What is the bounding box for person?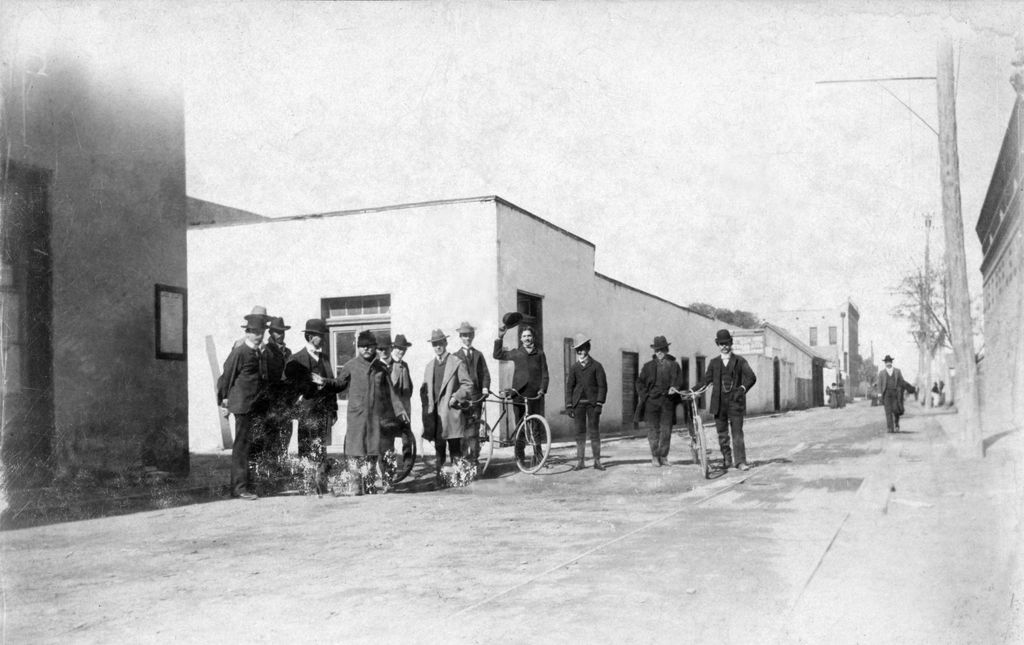
[494, 311, 547, 471].
